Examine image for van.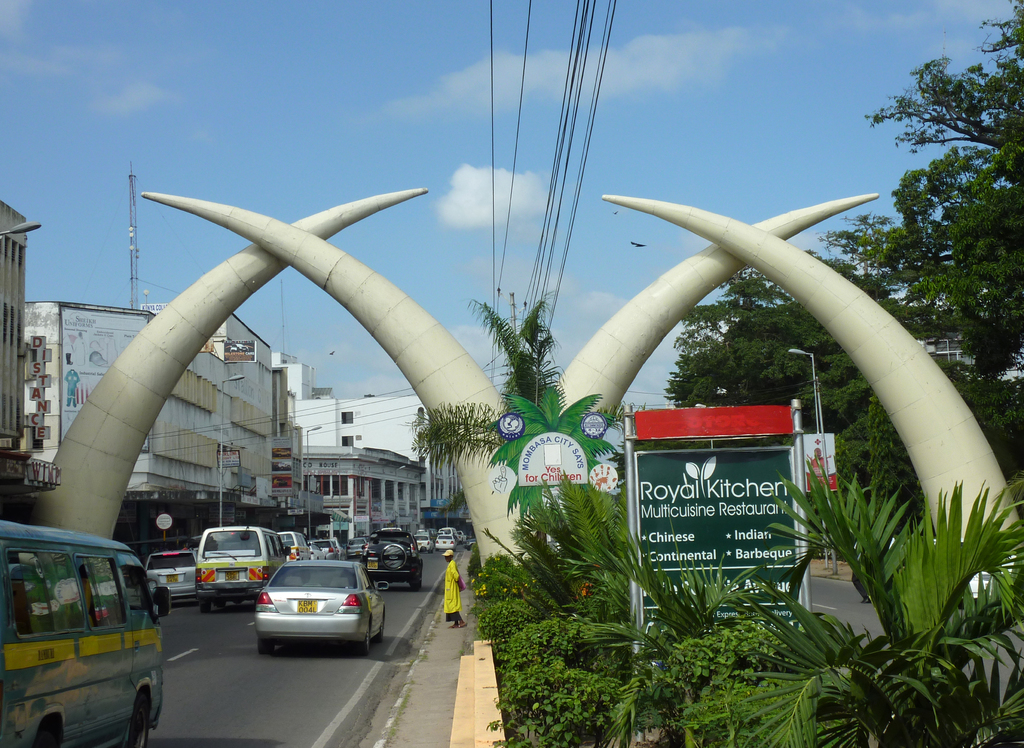
Examination result: {"left": 0, "top": 517, "right": 173, "bottom": 747}.
